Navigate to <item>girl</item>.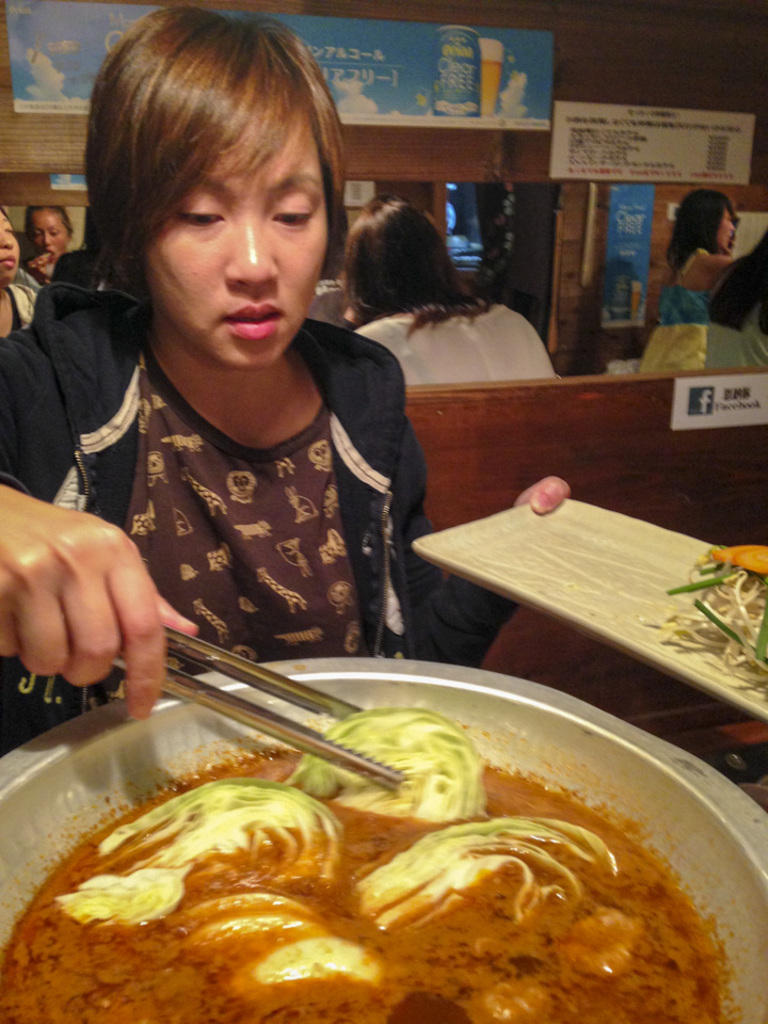
Navigation target: 630 181 747 374.
